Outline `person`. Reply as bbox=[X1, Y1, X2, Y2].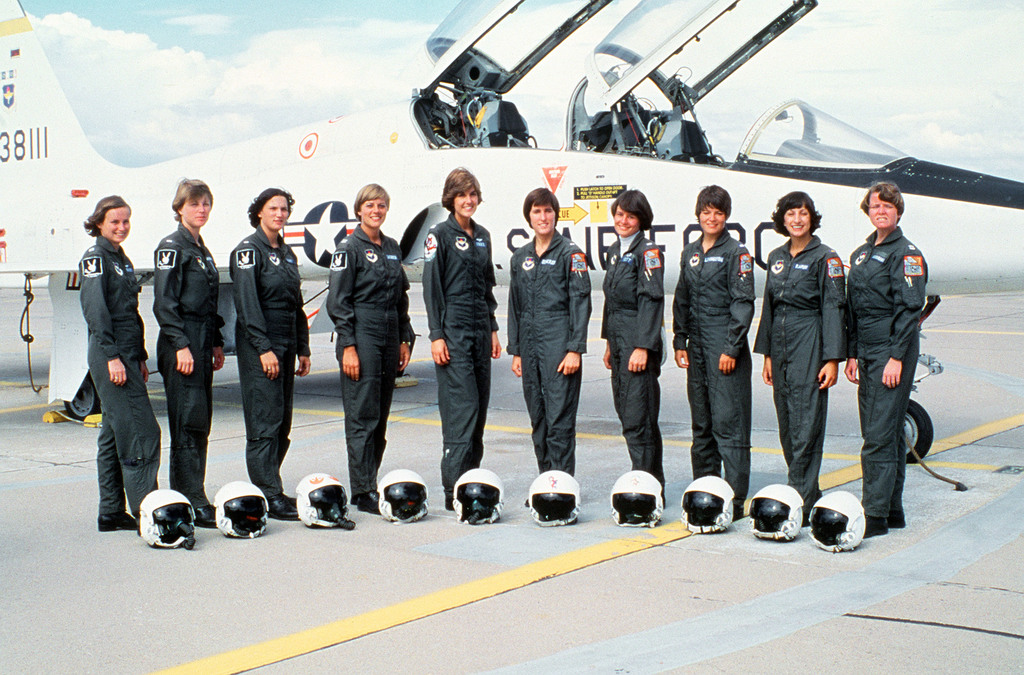
bbox=[844, 175, 929, 539].
